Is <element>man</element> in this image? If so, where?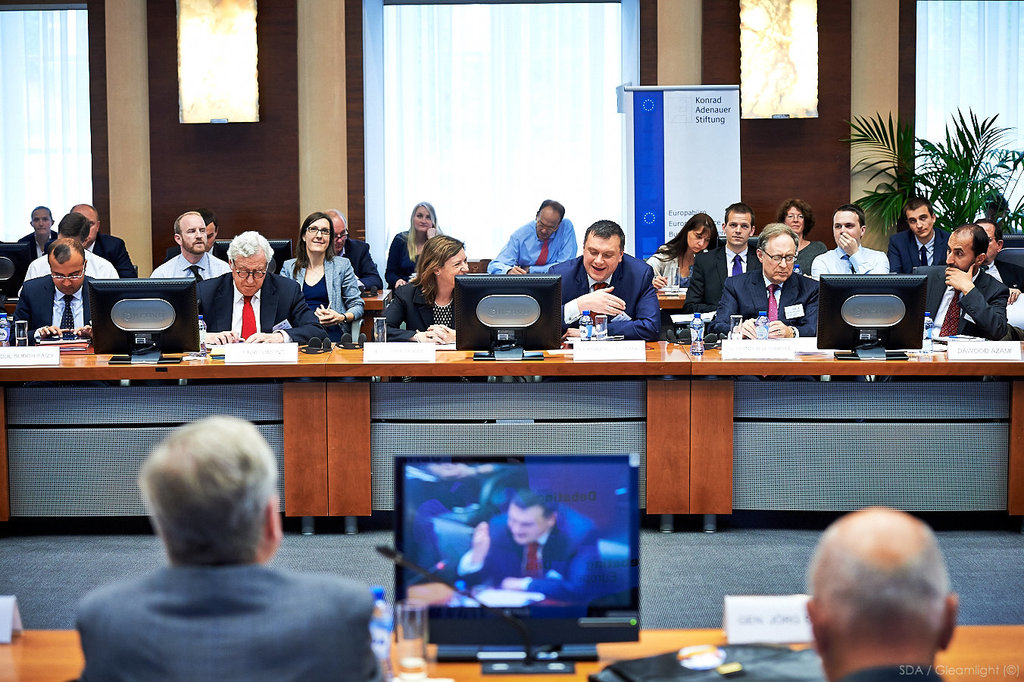
Yes, at crop(7, 235, 92, 350).
